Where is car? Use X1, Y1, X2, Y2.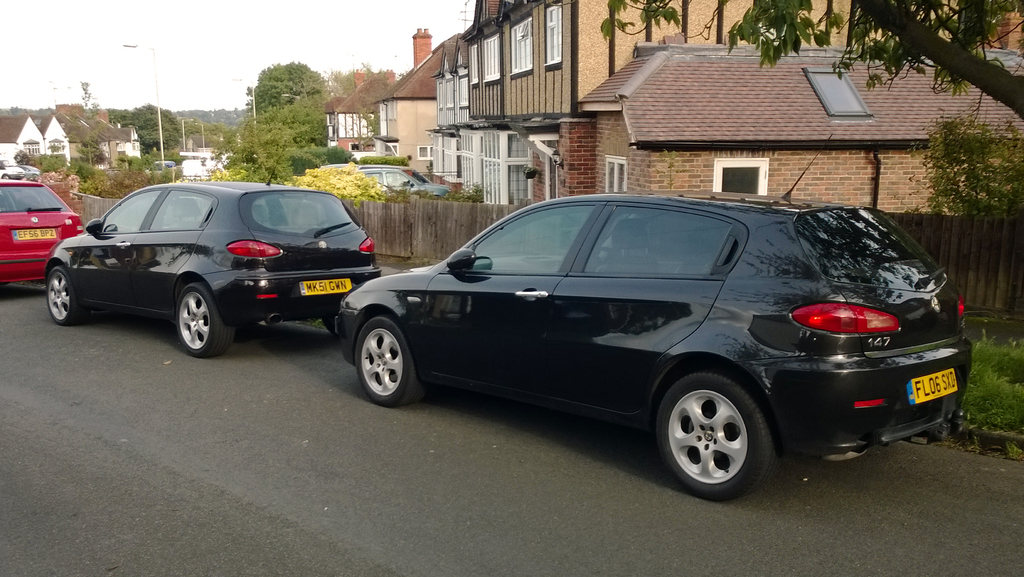
356, 168, 451, 198.
